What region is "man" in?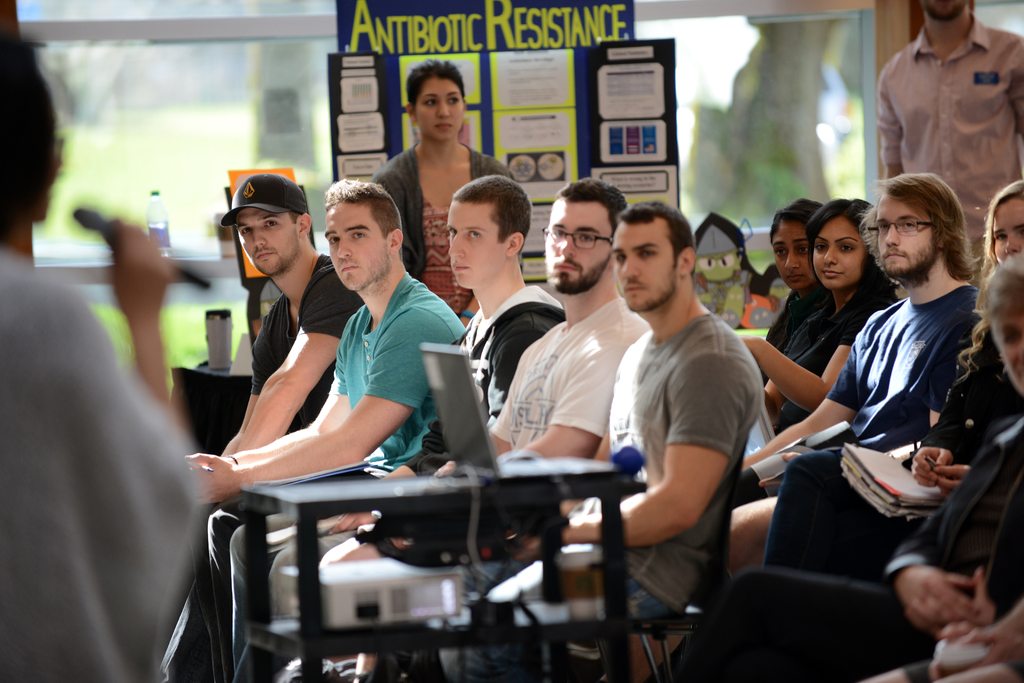
left=301, top=175, right=552, bottom=558.
